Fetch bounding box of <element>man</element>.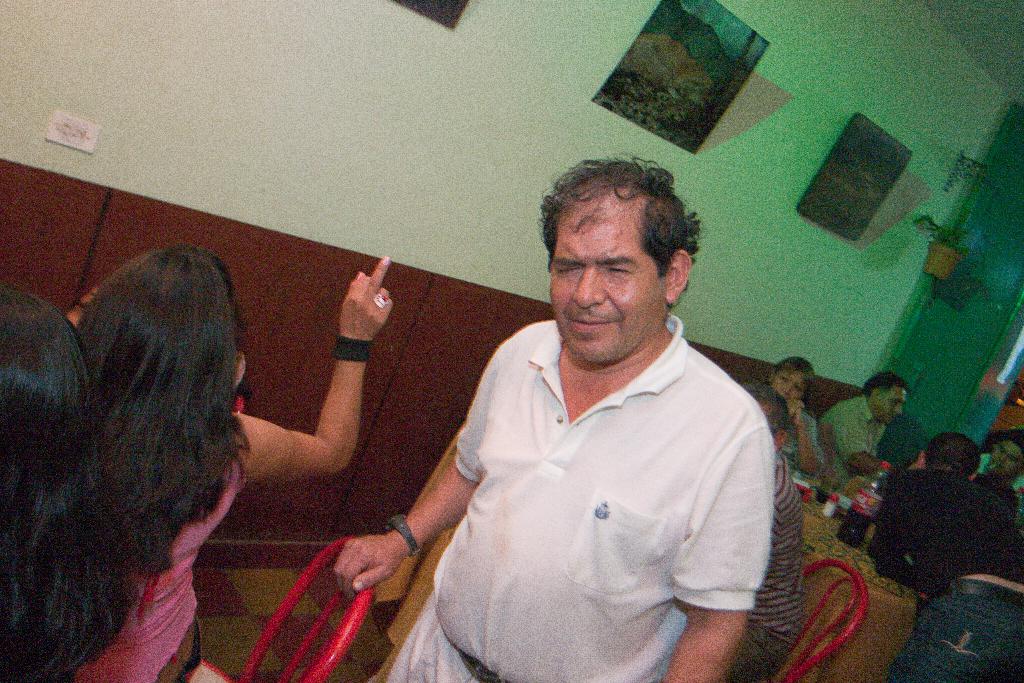
Bbox: <bbox>729, 377, 805, 682</bbox>.
